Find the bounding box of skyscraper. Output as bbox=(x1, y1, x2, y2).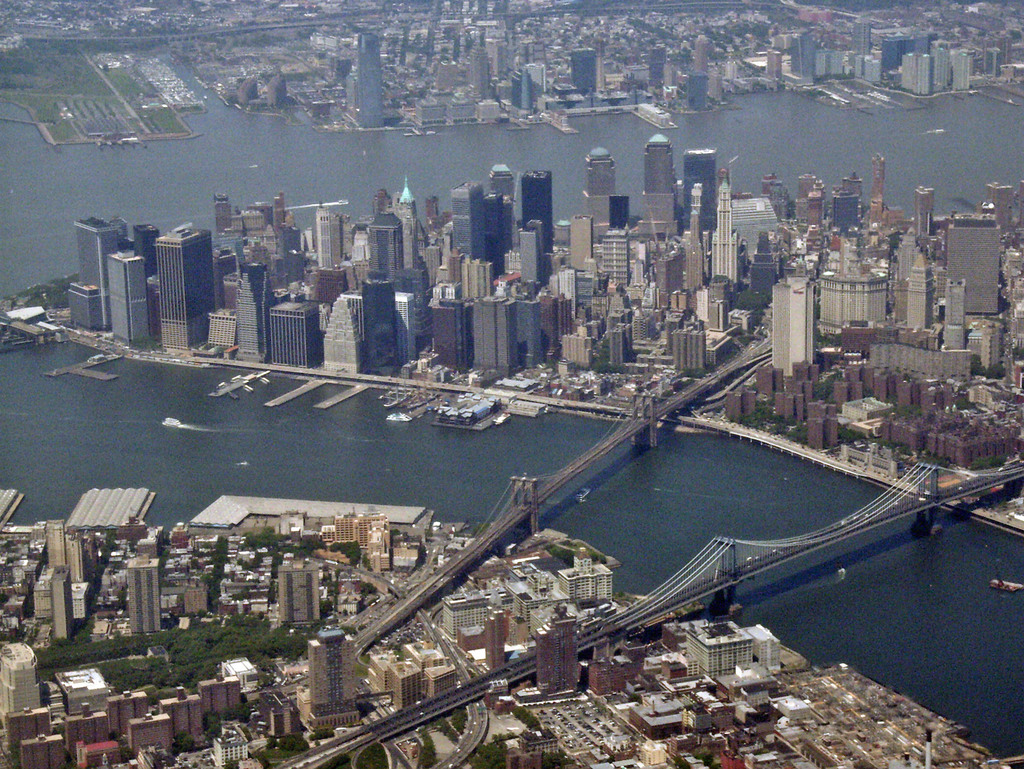
bbox=(465, 256, 493, 300).
